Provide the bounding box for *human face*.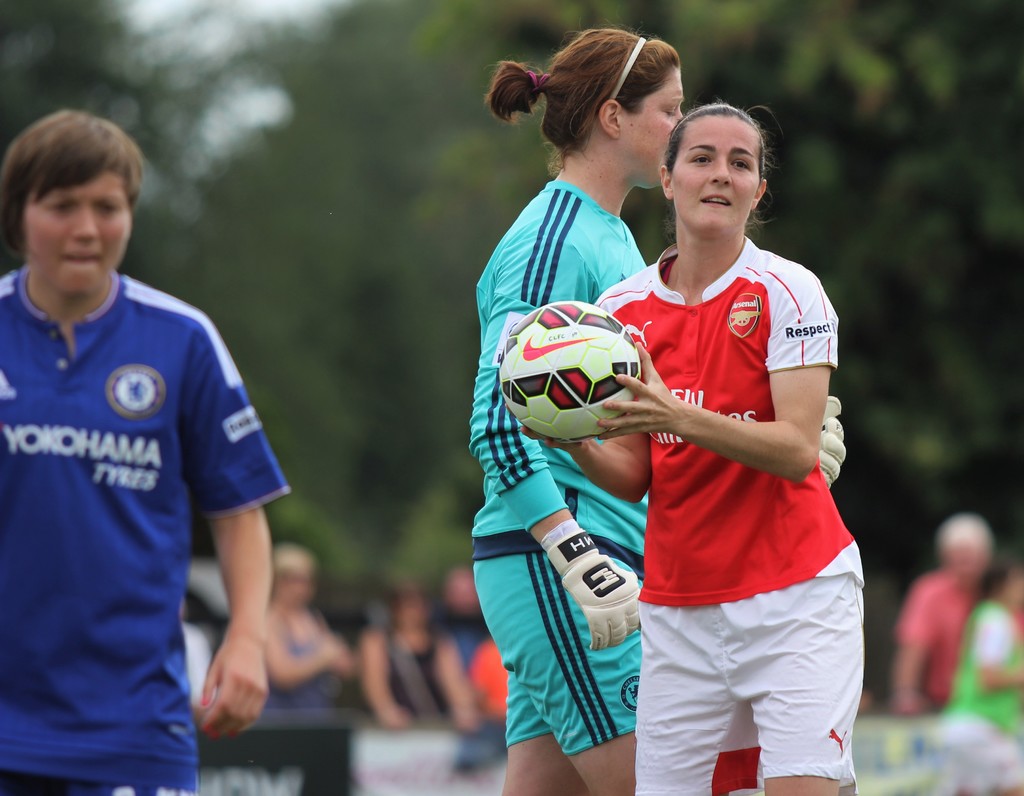
[665,115,758,239].
